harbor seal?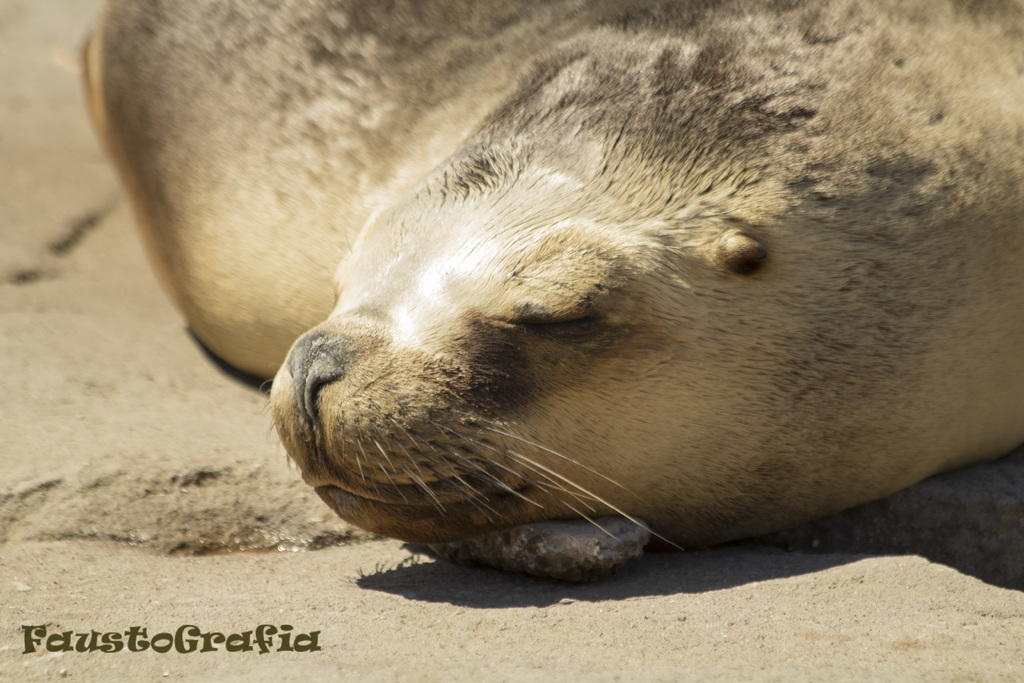
<box>263,0,1023,555</box>
